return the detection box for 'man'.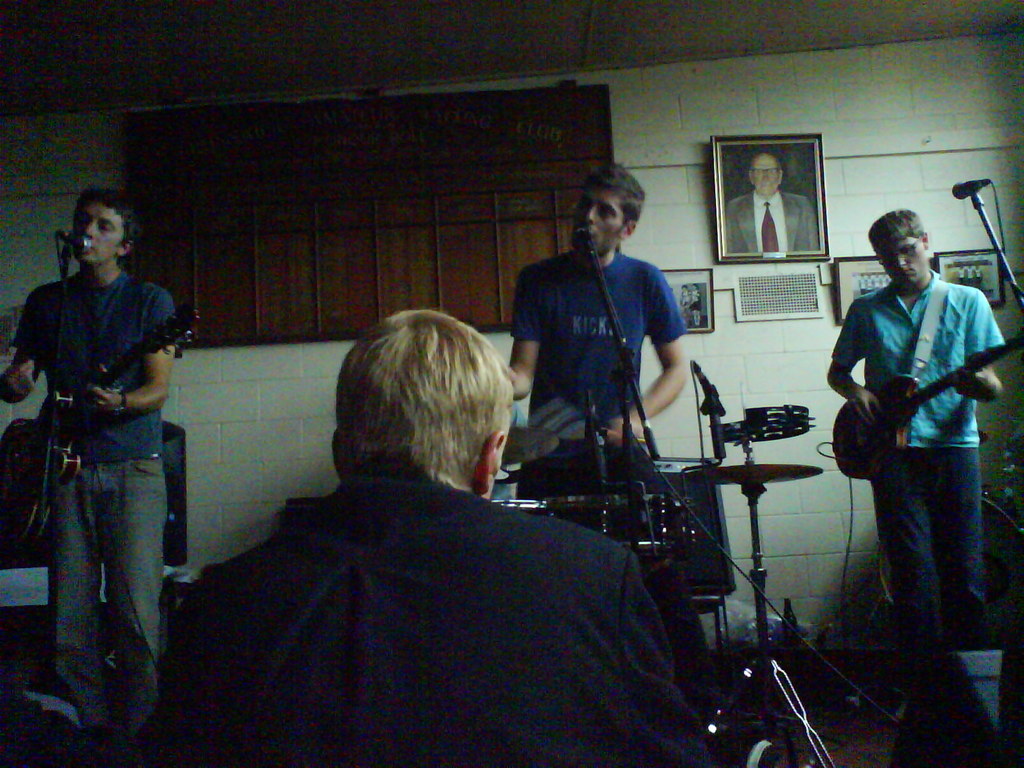
(x1=0, y1=187, x2=184, y2=767).
